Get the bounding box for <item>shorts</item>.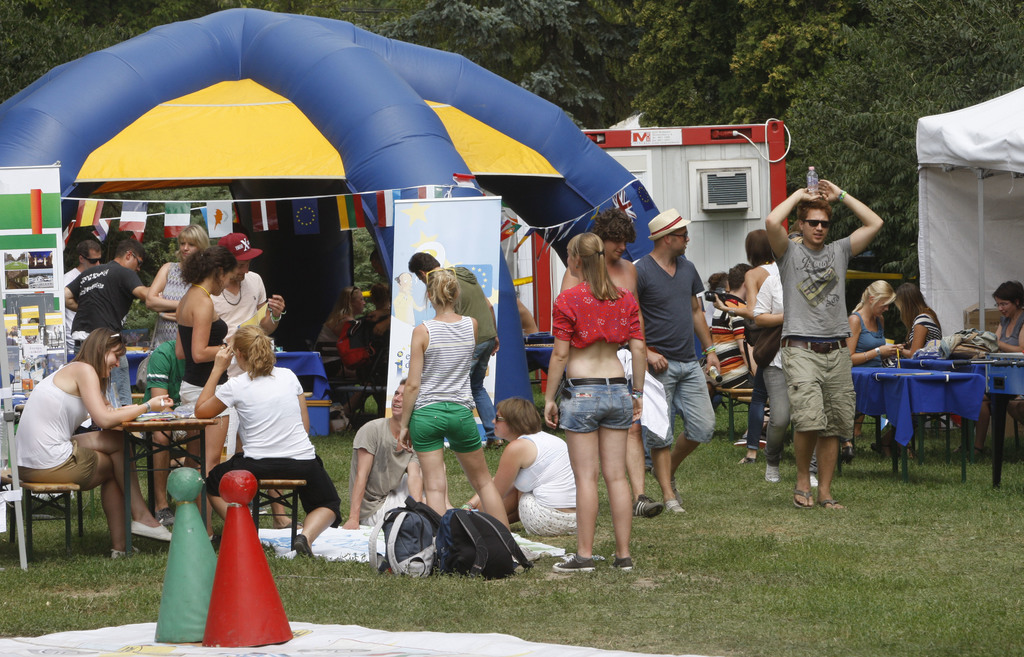
15:441:95:486.
